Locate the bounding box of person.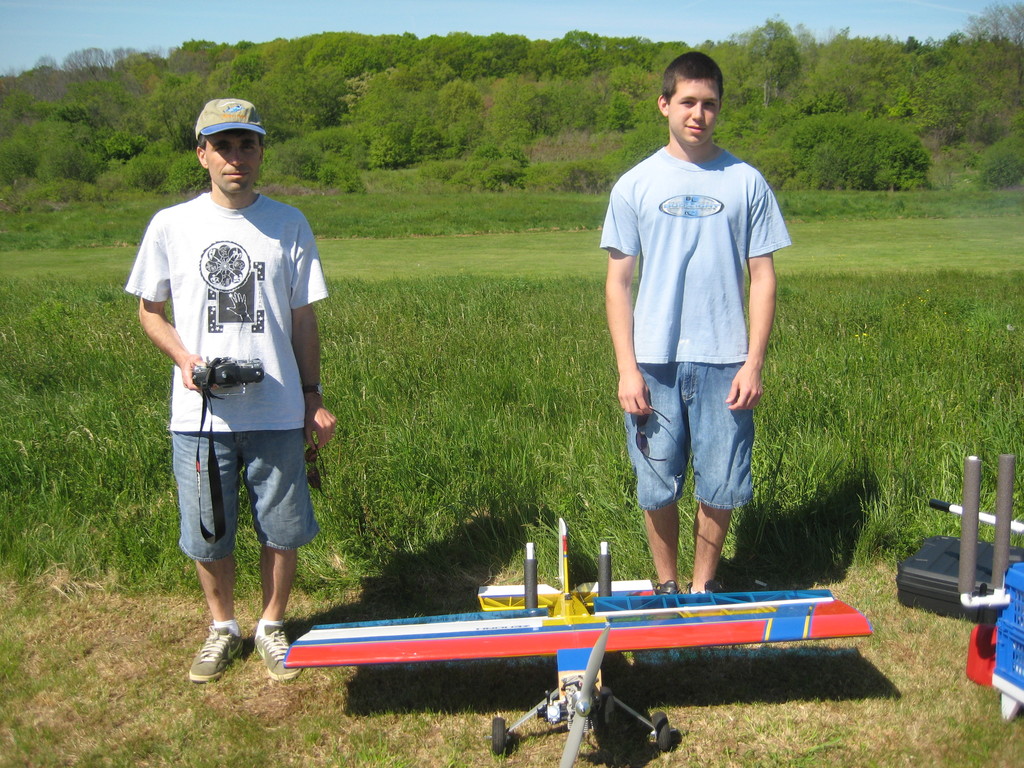
Bounding box: BBox(172, 114, 343, 694).
